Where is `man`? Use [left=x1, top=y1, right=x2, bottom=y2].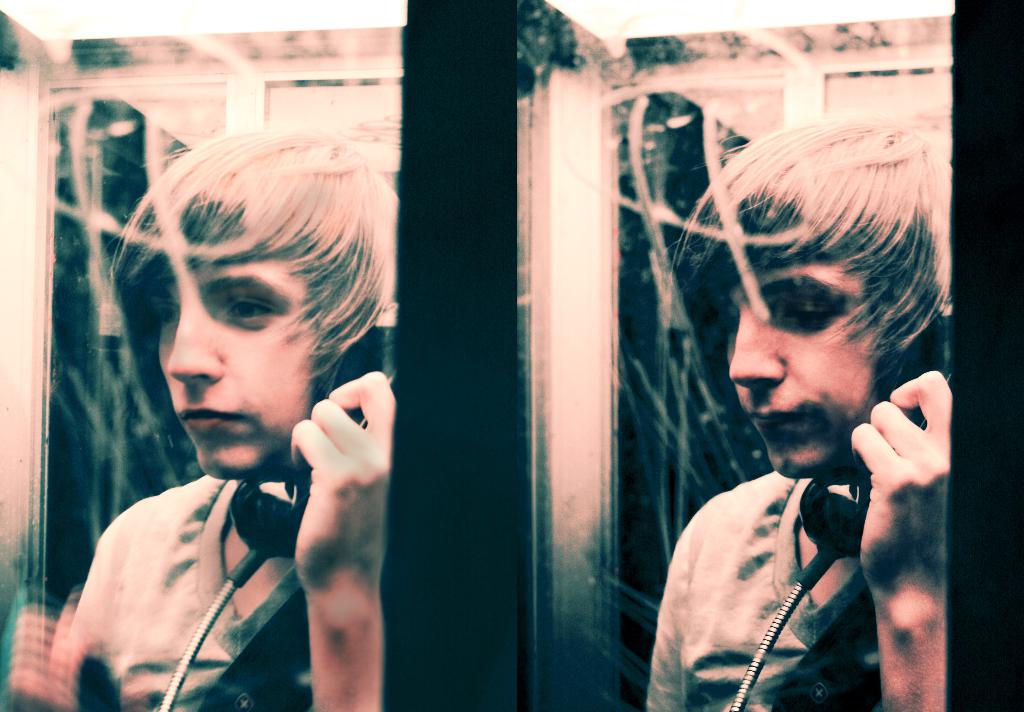
[left=69, top=117, right=402, bottom=711].
